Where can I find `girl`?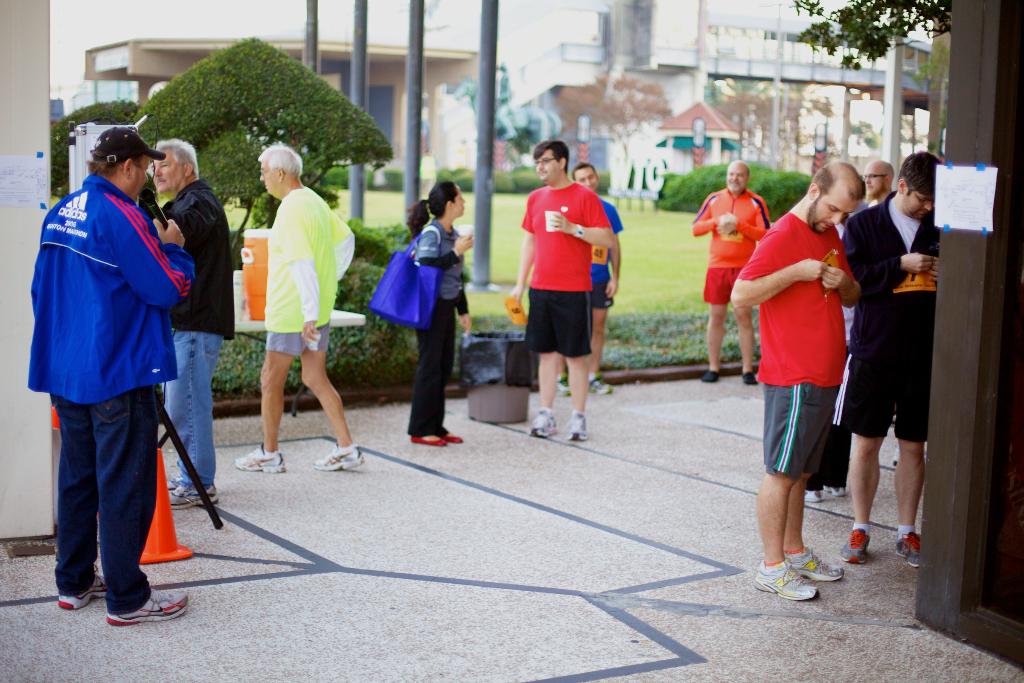
You can find it at <box>403,177,474,444</box>.
